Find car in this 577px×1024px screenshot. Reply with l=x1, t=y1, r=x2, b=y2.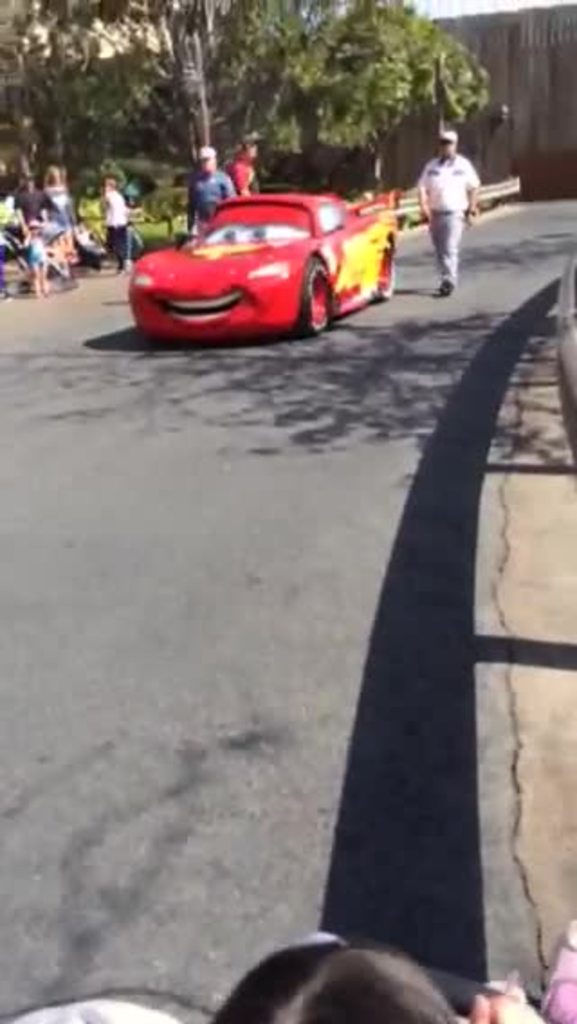
l=126, t=189, r=404, b=341.
